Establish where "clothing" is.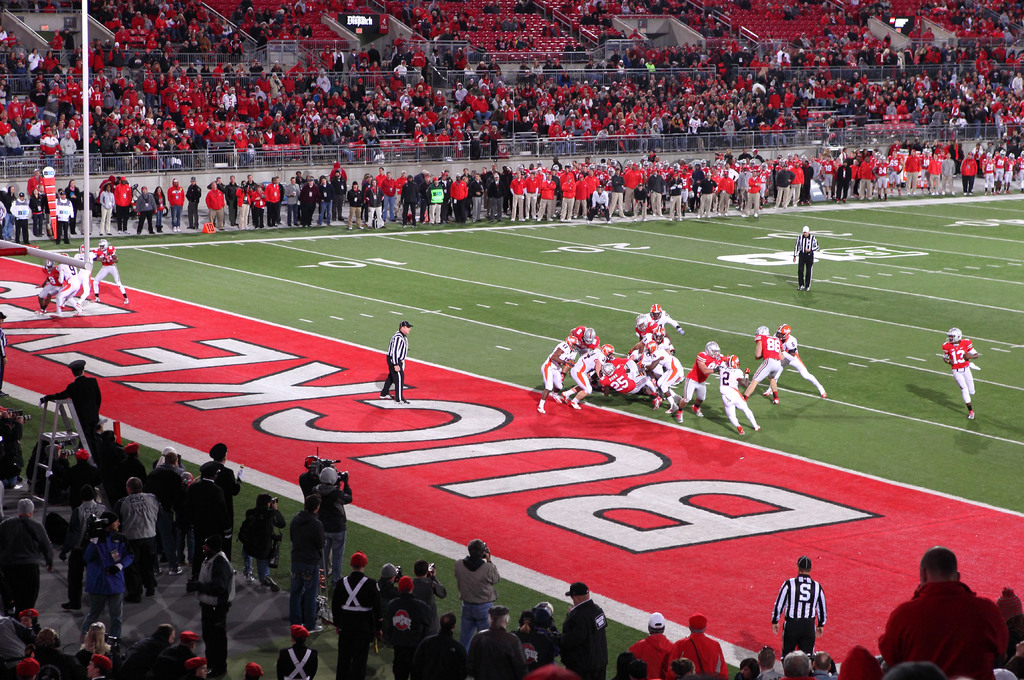
Established at locate(115, 492, 156, 590).
